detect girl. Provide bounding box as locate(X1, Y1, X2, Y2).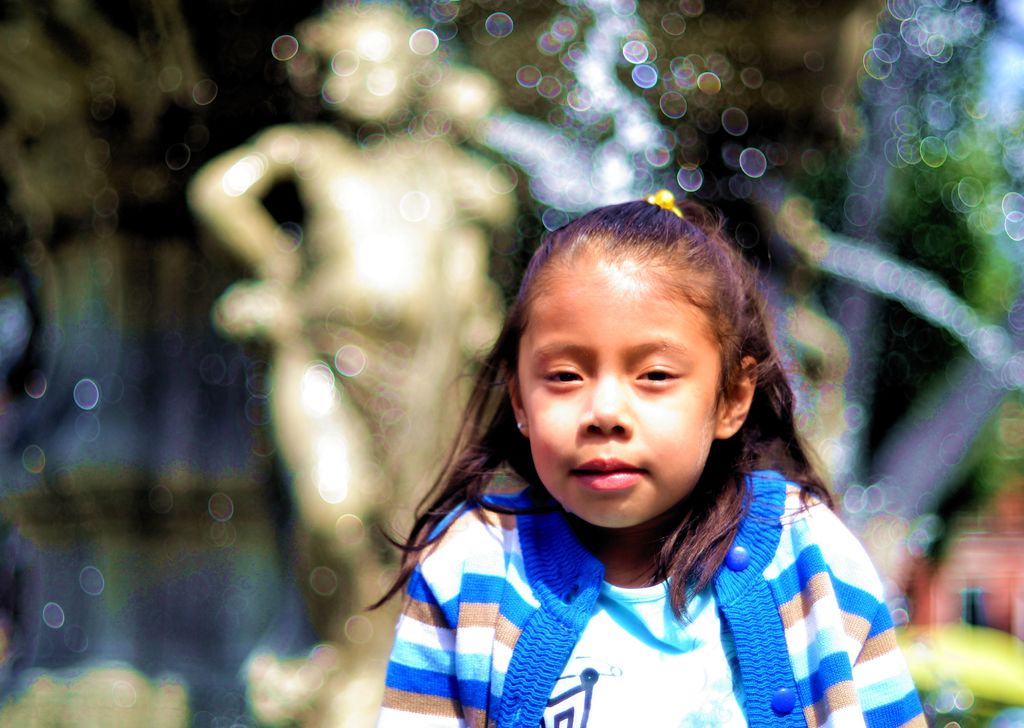
locate(363, 195, 929, 727).
